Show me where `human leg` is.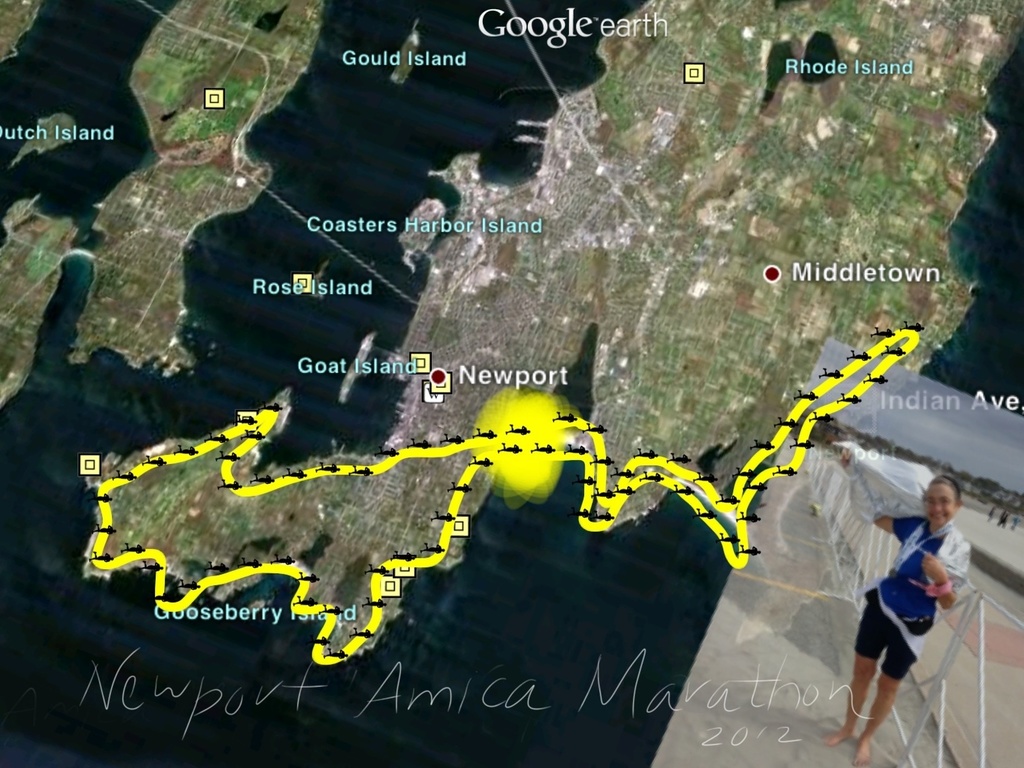
`human leg` is at 858 617 916 767.
